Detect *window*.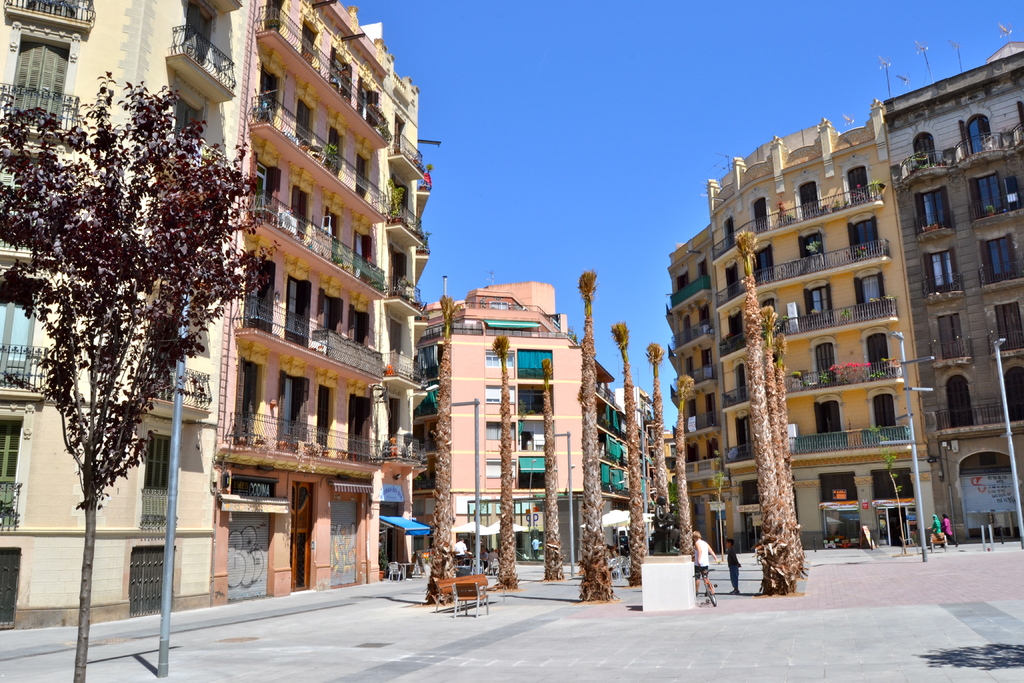
Detected at box(856, 274, 885, 304).
